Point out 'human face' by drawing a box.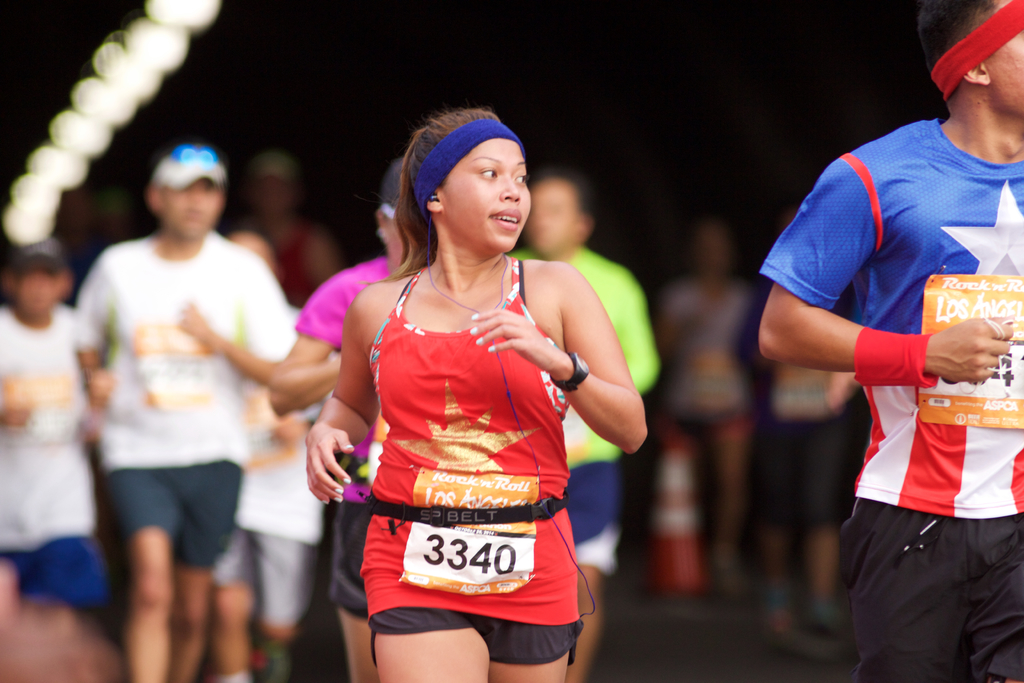
(444,136,532,247).
